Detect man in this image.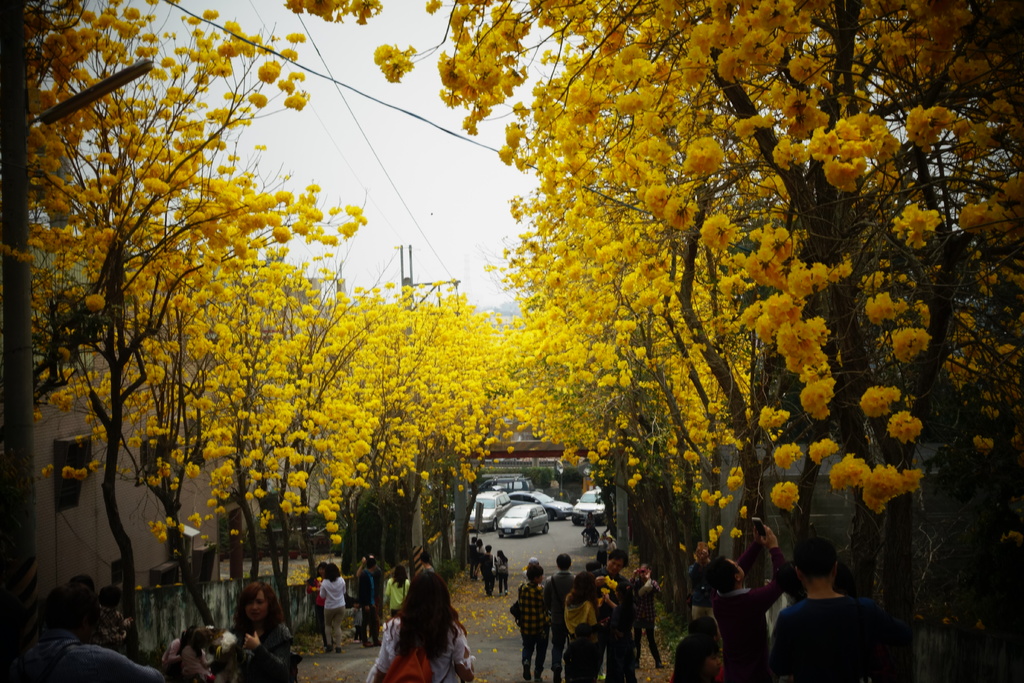
Detection: [767, 557, 922, 682].
